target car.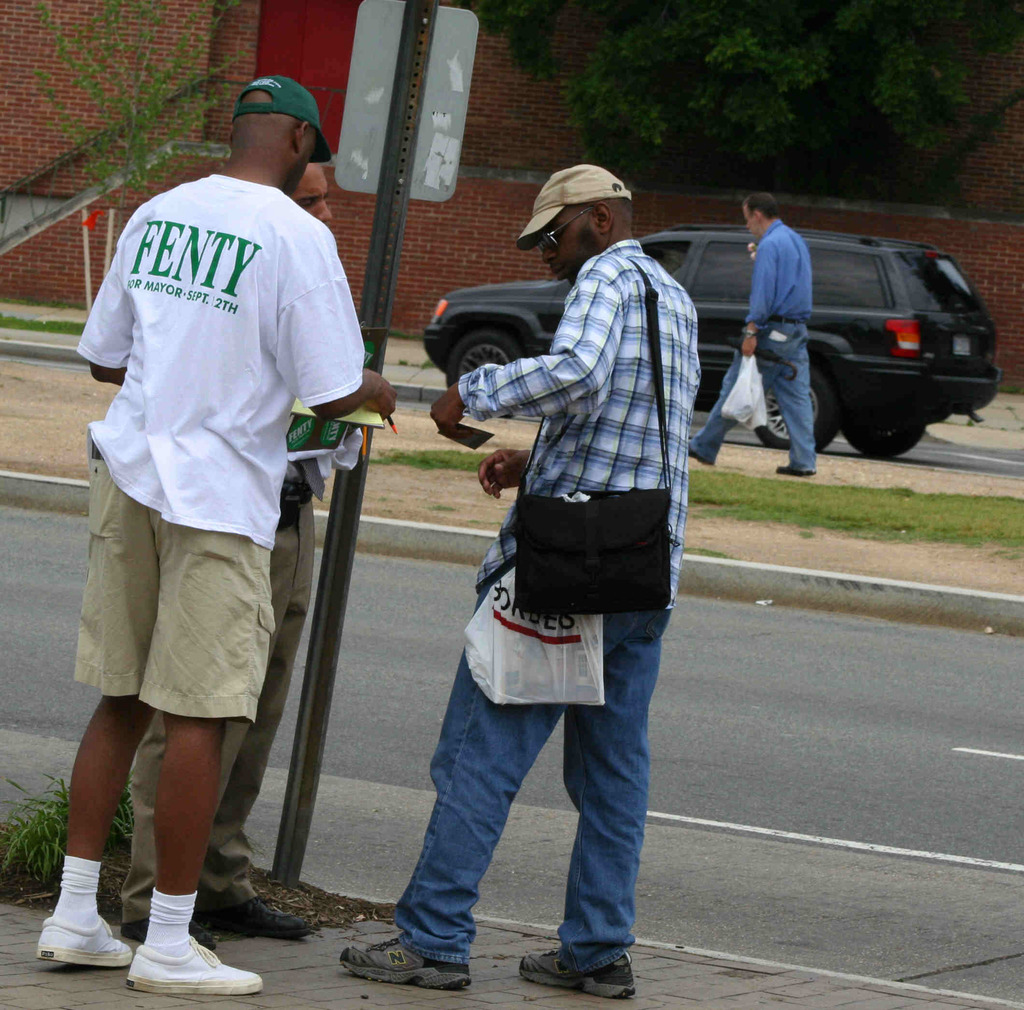
Target region: [x1=420, y1=220, x2=998, y2=460].
